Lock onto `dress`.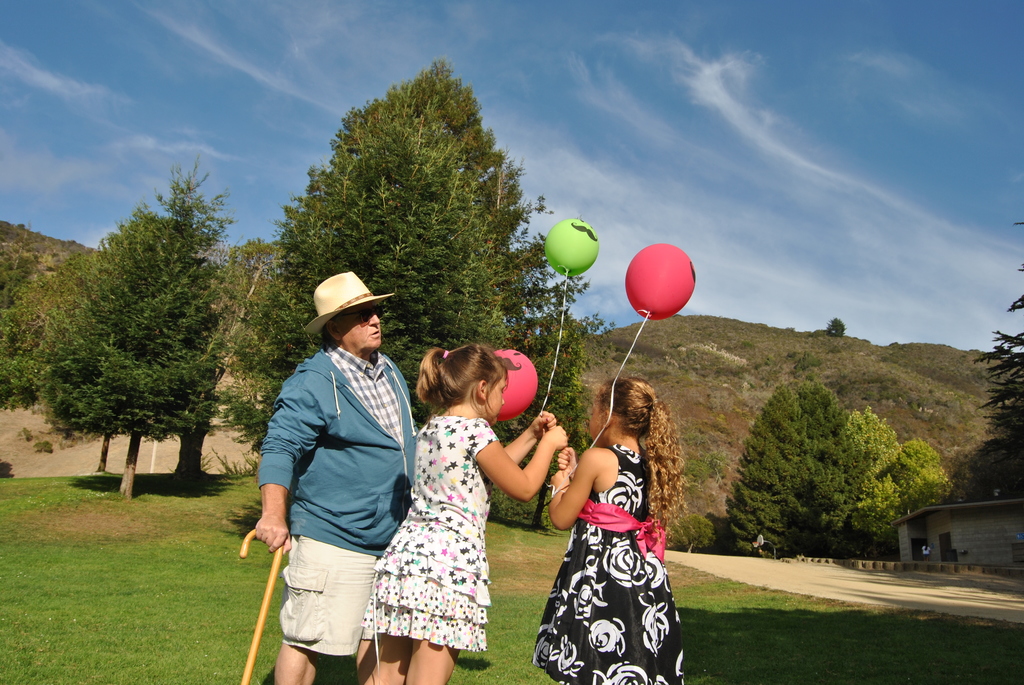
Locked: 535, 447, 686, 684.
